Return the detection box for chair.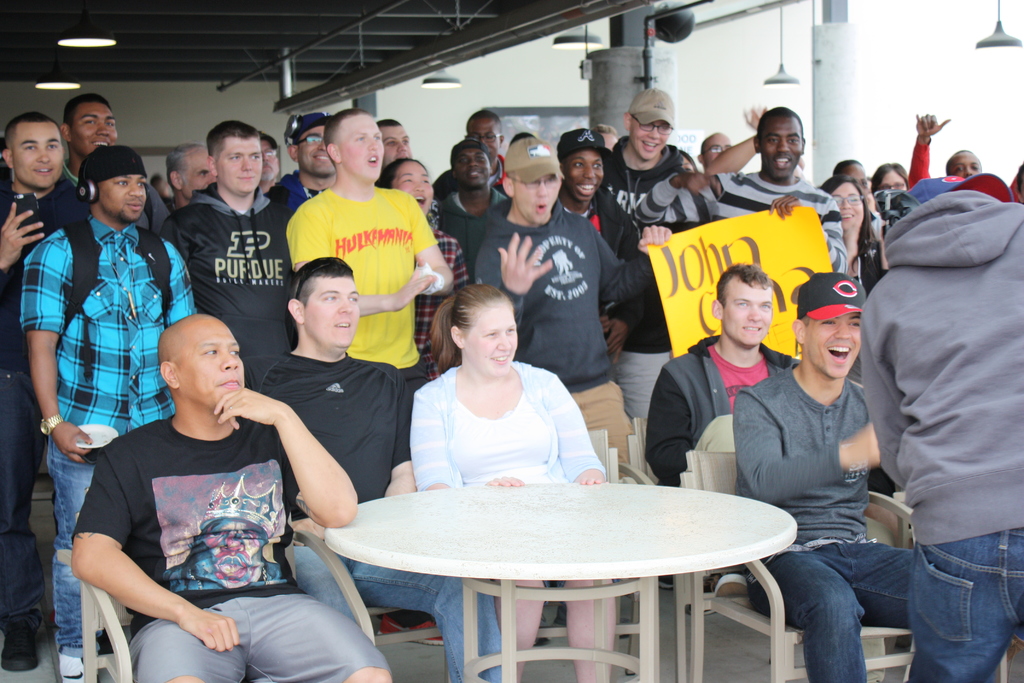
(369, 602, 444, 647).
